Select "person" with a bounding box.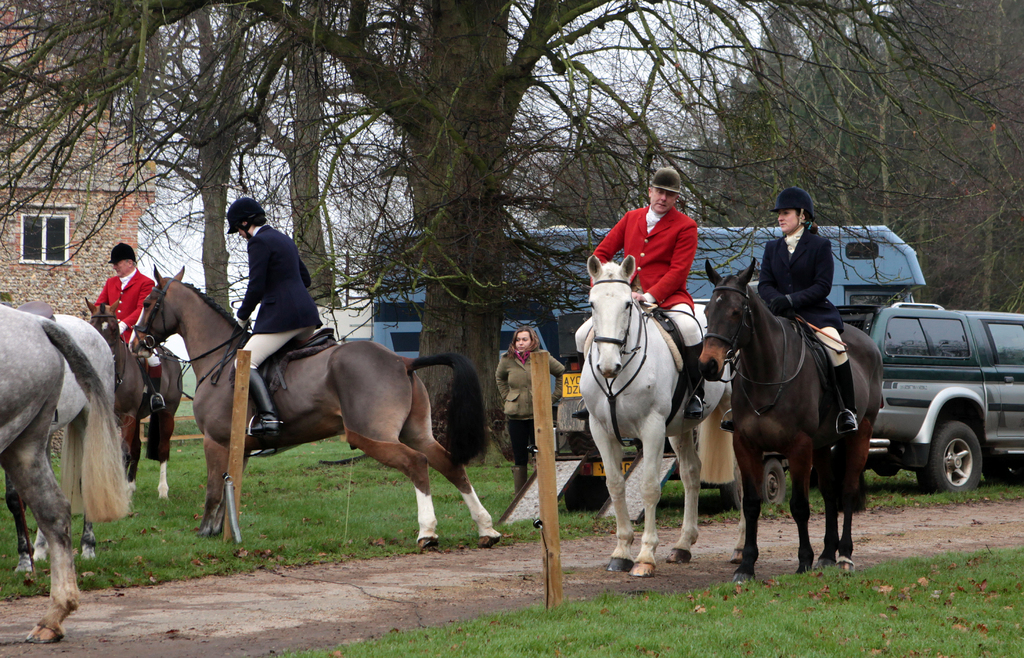
{"left": 717, "top": 194, "right": 863, "bottom": 440}.
